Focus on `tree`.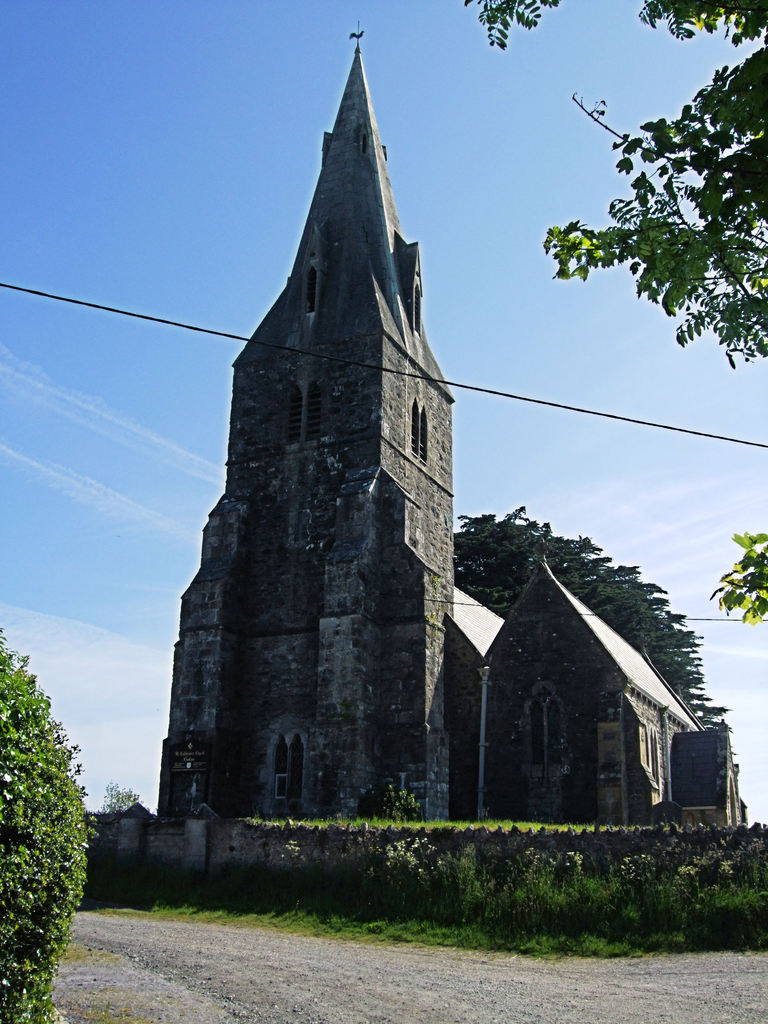
Focused at detection(0, 633, 101, 1023).
